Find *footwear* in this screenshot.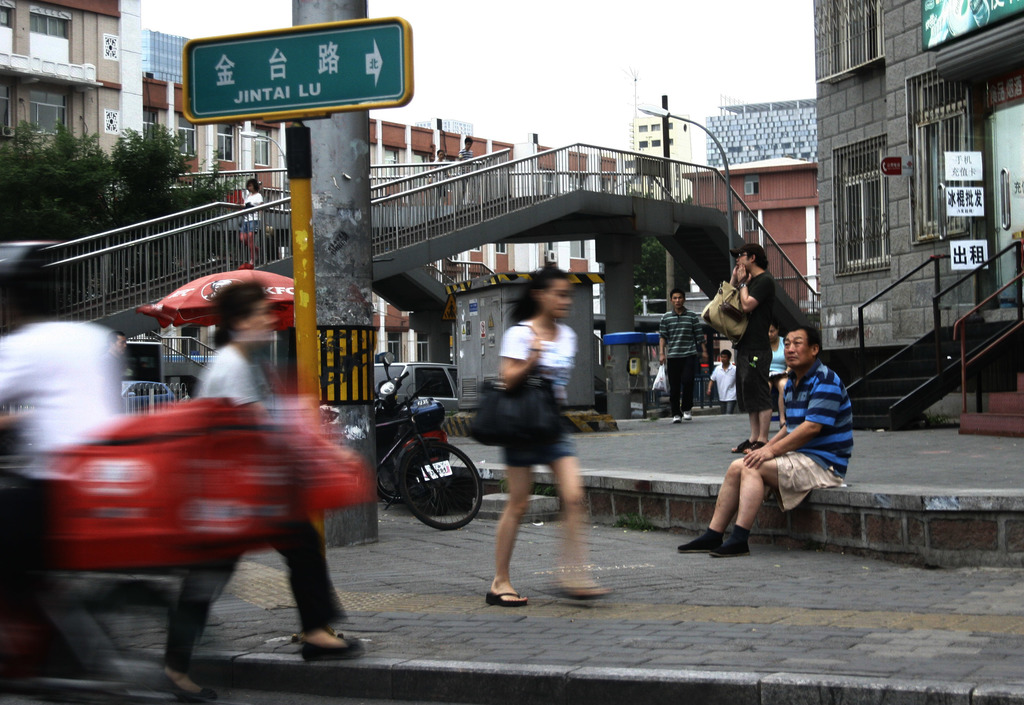
The bounding box for *footwear* is region(554, 572, 608, 599).
